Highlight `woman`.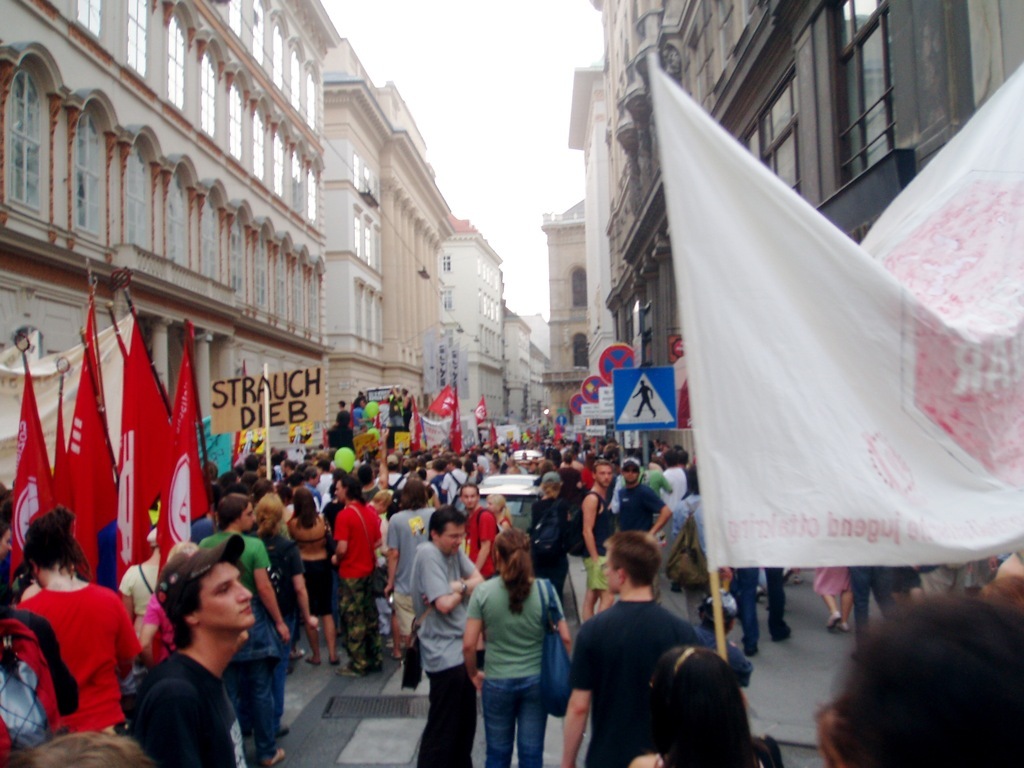
Highlighted region: (x1=0, y1=509, x2=143, y2=737).
